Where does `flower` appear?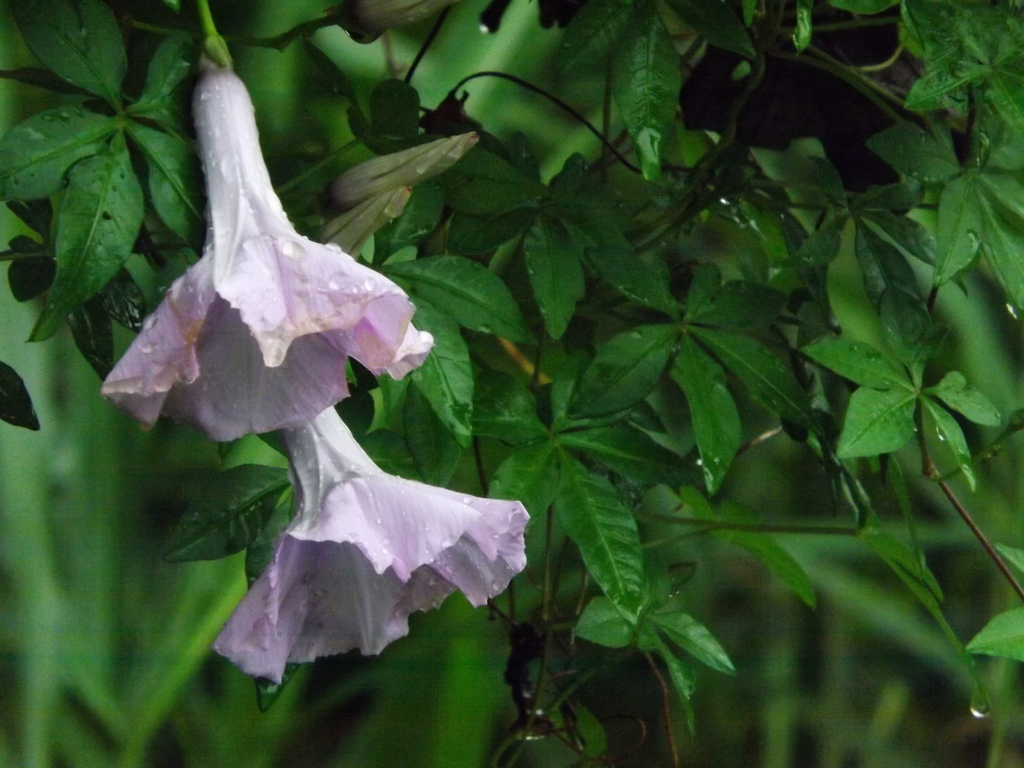
Appears at Rect(100, 68, 439, 462).
